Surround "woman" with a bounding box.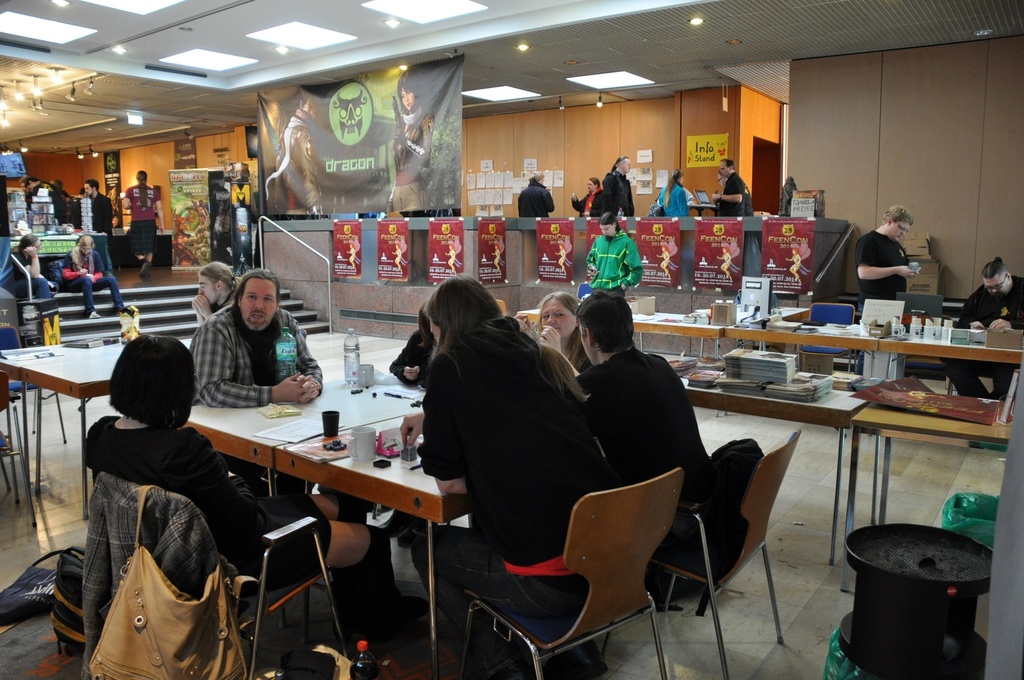
region(60, 238, 130, 319).
